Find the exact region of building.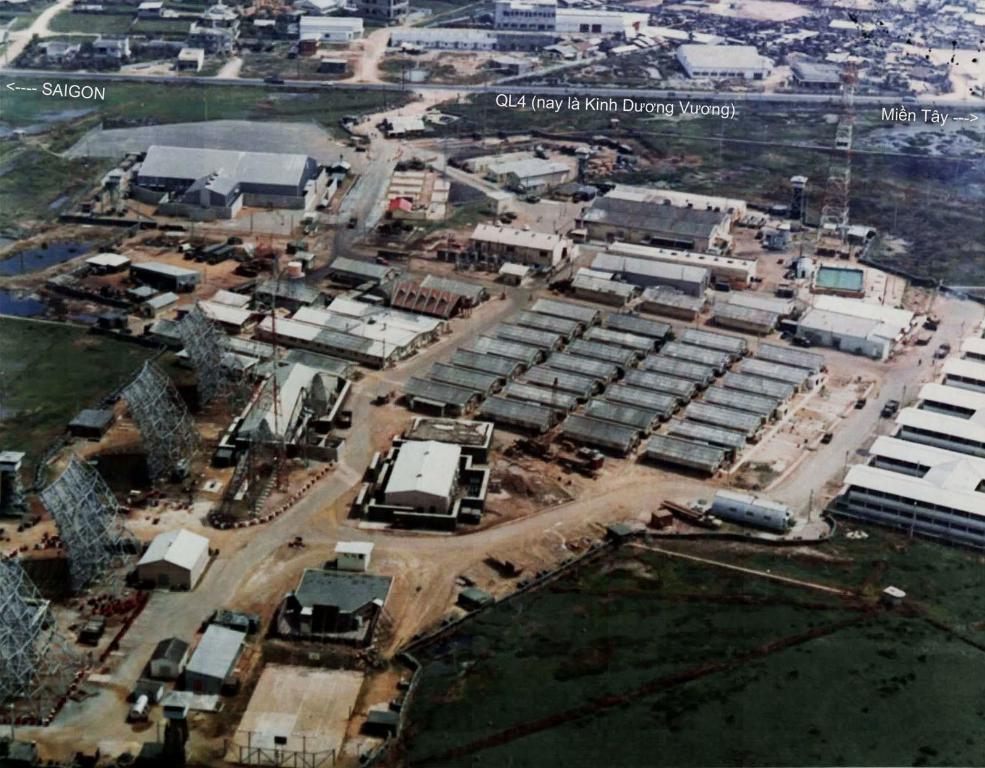
Exact region: bbox=[182, 624, 251, 685].
